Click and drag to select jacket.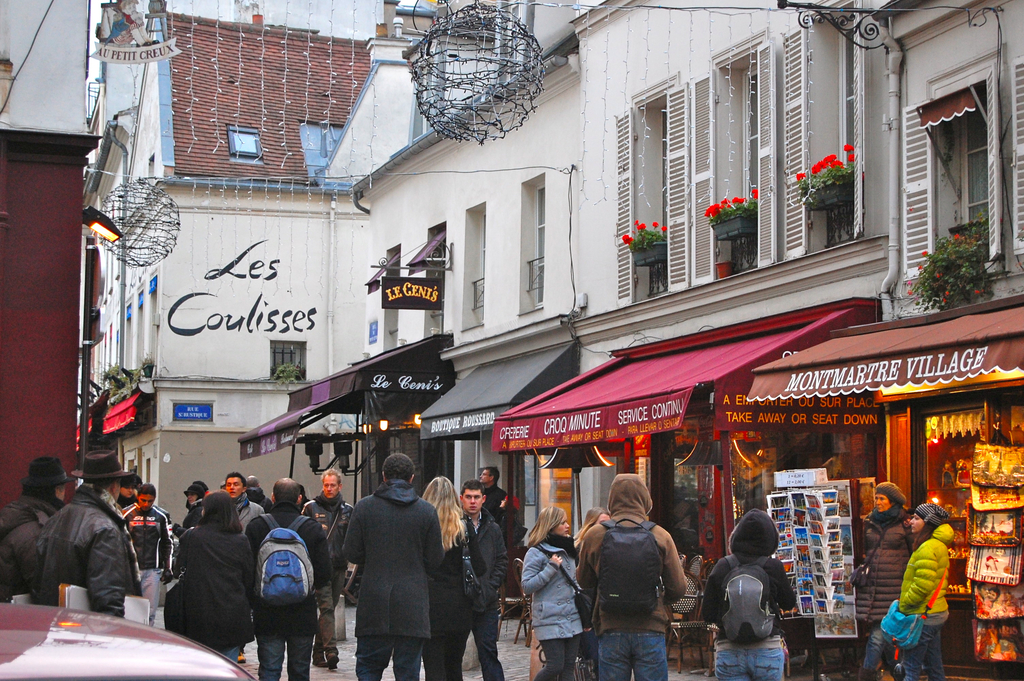
Selection: x1=298, y1=488, x2=351, y2=571.
